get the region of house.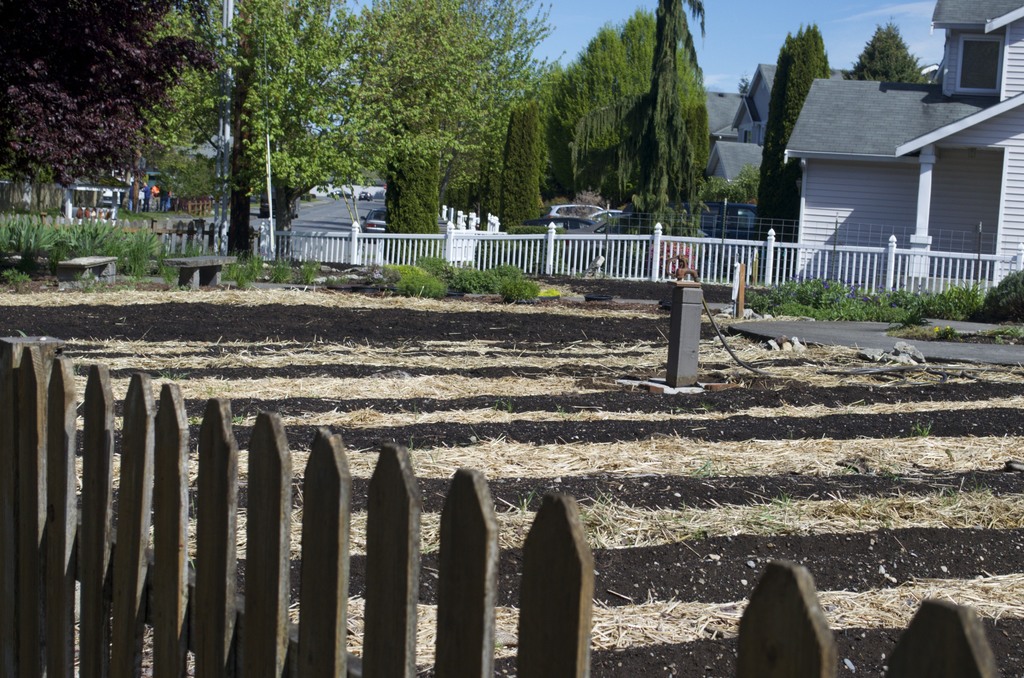
[left=699, top=87, right=748, bottom=138].
